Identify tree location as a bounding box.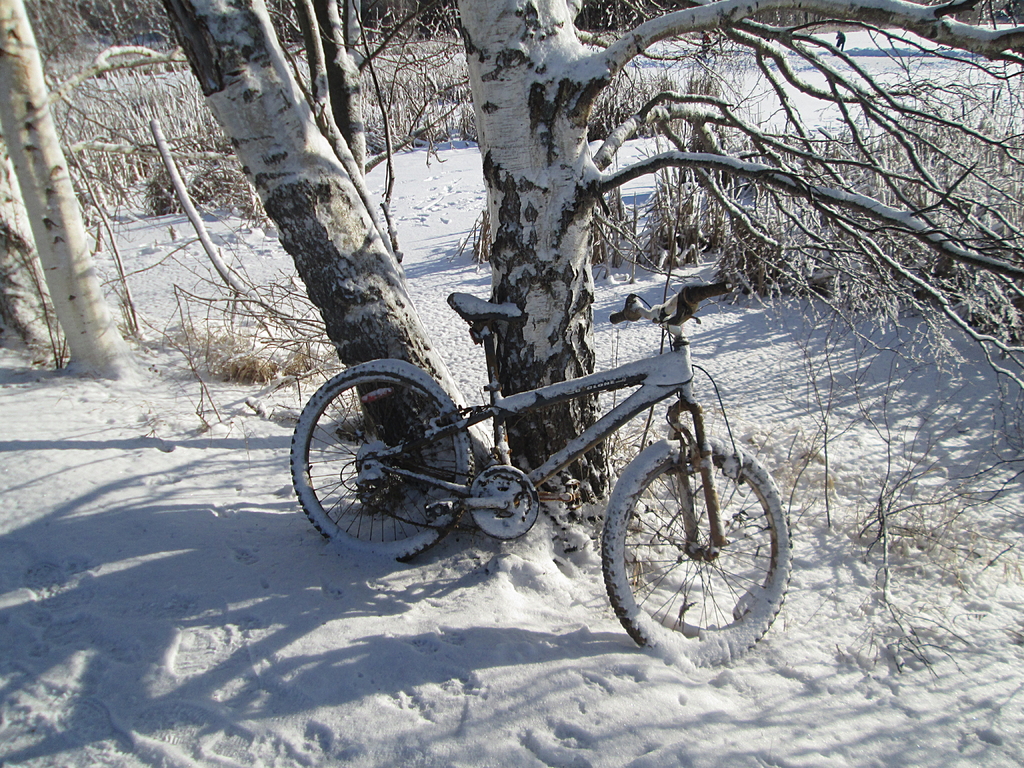
<region>456, 3, 1023, 516</region>.
